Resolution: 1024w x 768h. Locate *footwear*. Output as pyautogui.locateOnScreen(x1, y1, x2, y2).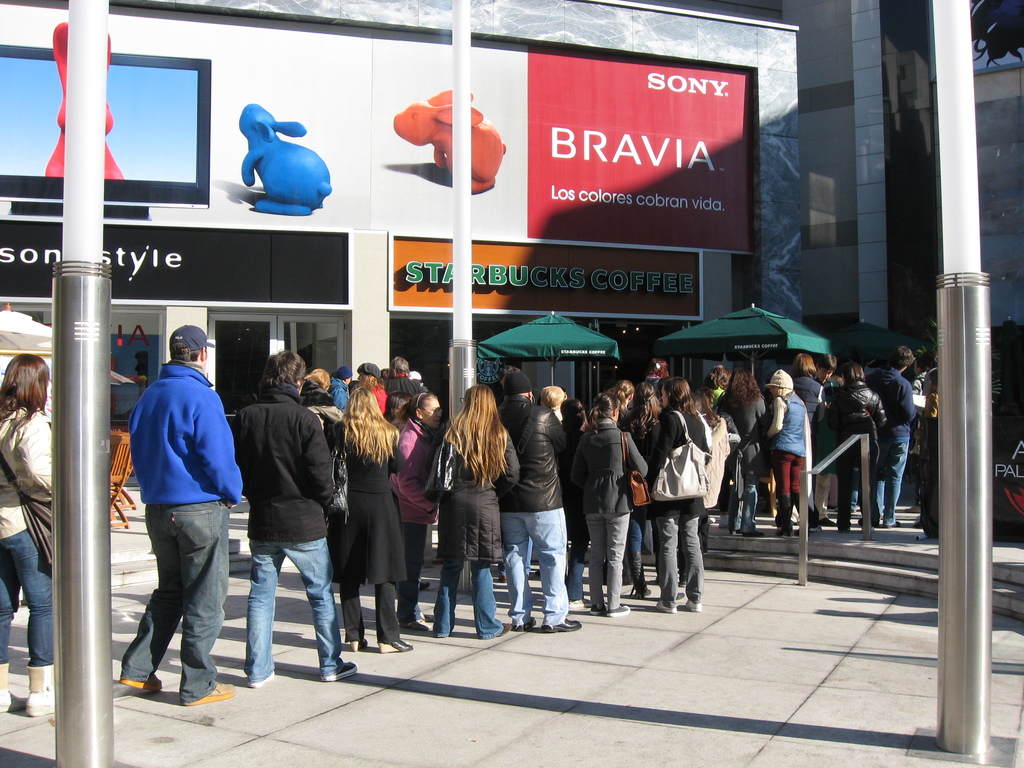
pyautogui.locateOnScreen(24, 688, 54, 716).
